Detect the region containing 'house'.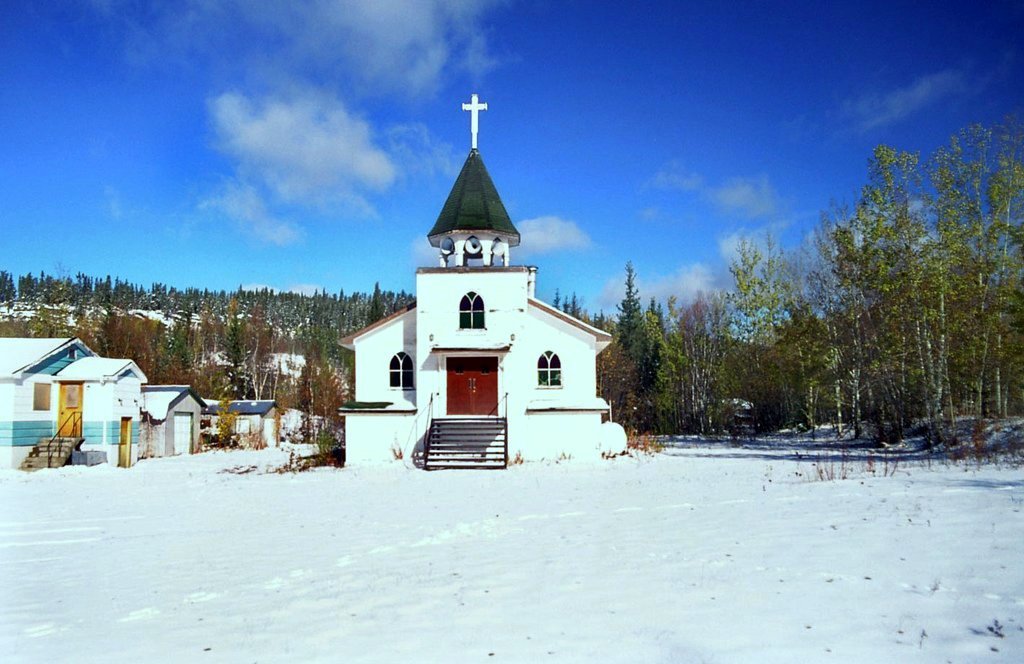
[131, 372, 207, 453].
